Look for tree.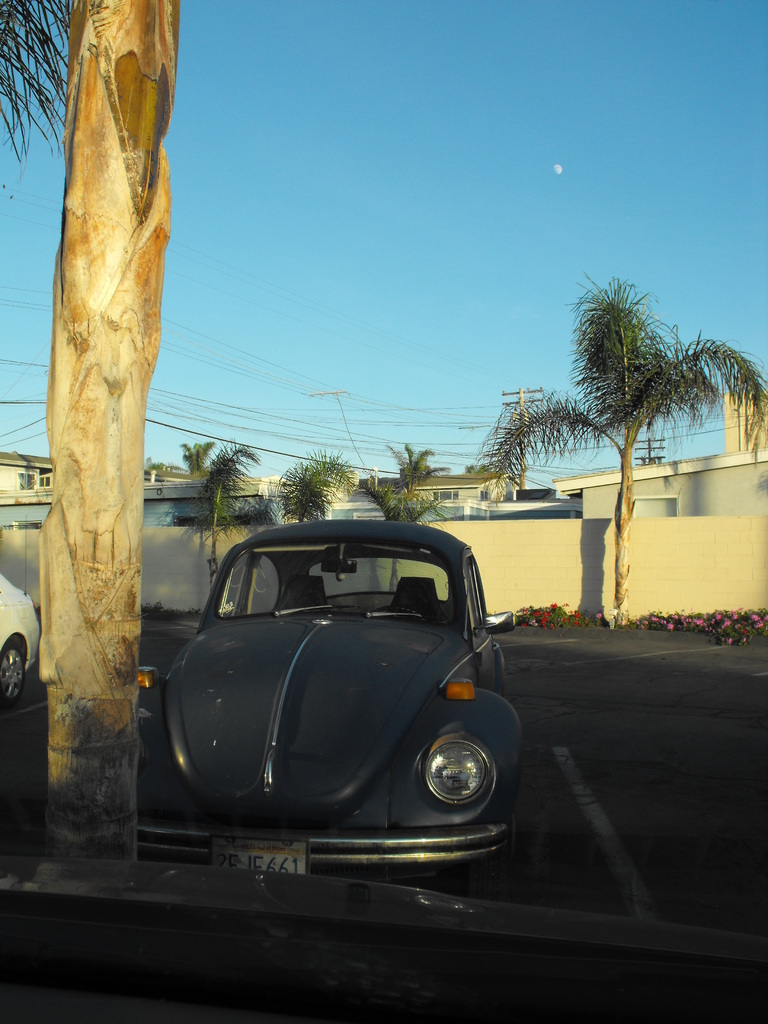
Found: crop(473, 263, 767, 627).
